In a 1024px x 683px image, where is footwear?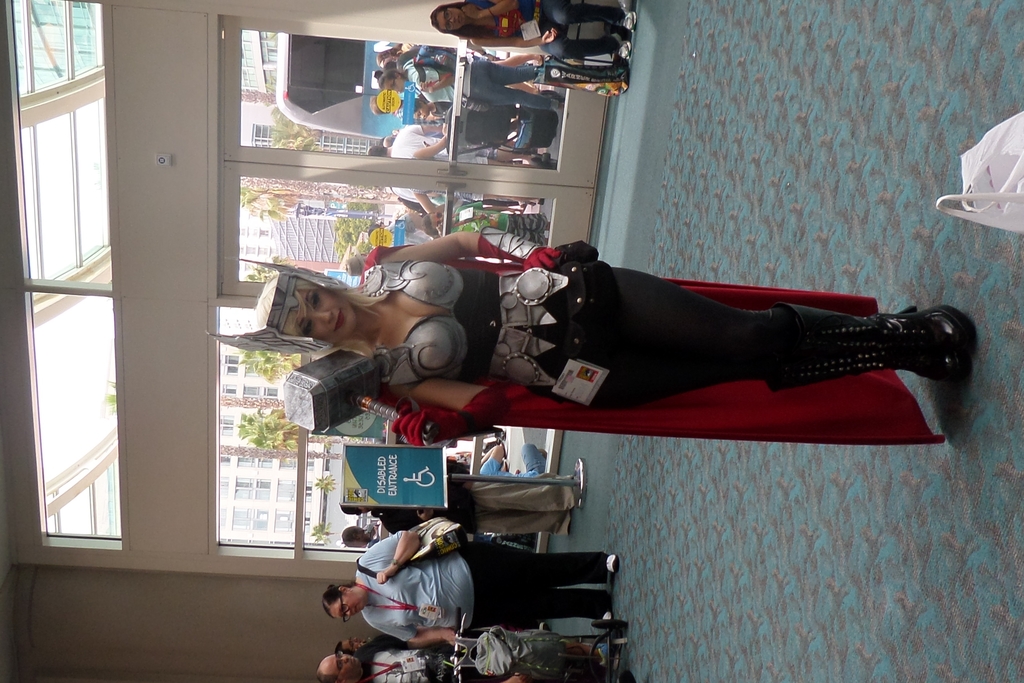
bbox=(540, 451, 547, 457).
